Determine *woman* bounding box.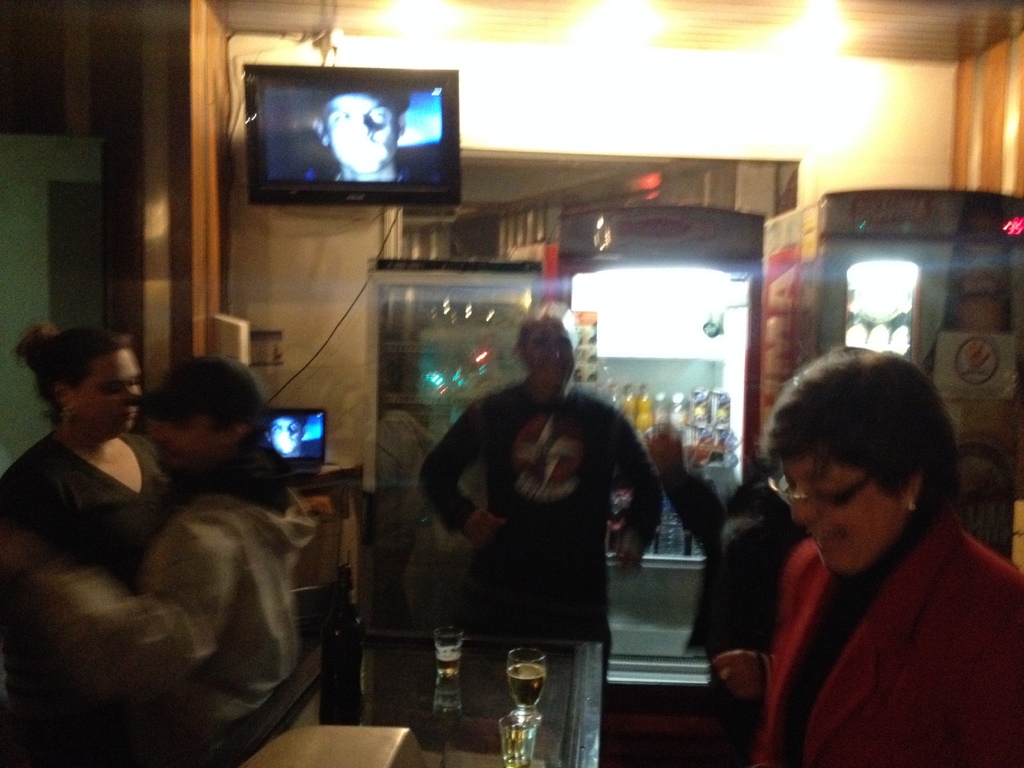
Determined: [left=5, top=307, right=209, bottom=675].
